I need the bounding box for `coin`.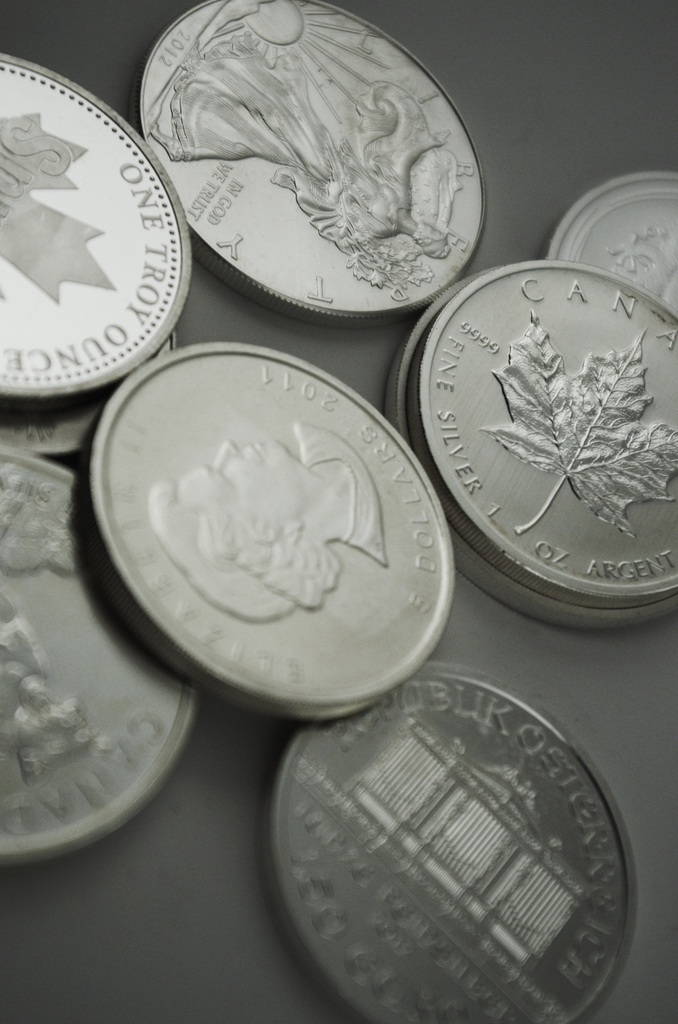
Here it is: l=88, t=339, r=453, b=722.
